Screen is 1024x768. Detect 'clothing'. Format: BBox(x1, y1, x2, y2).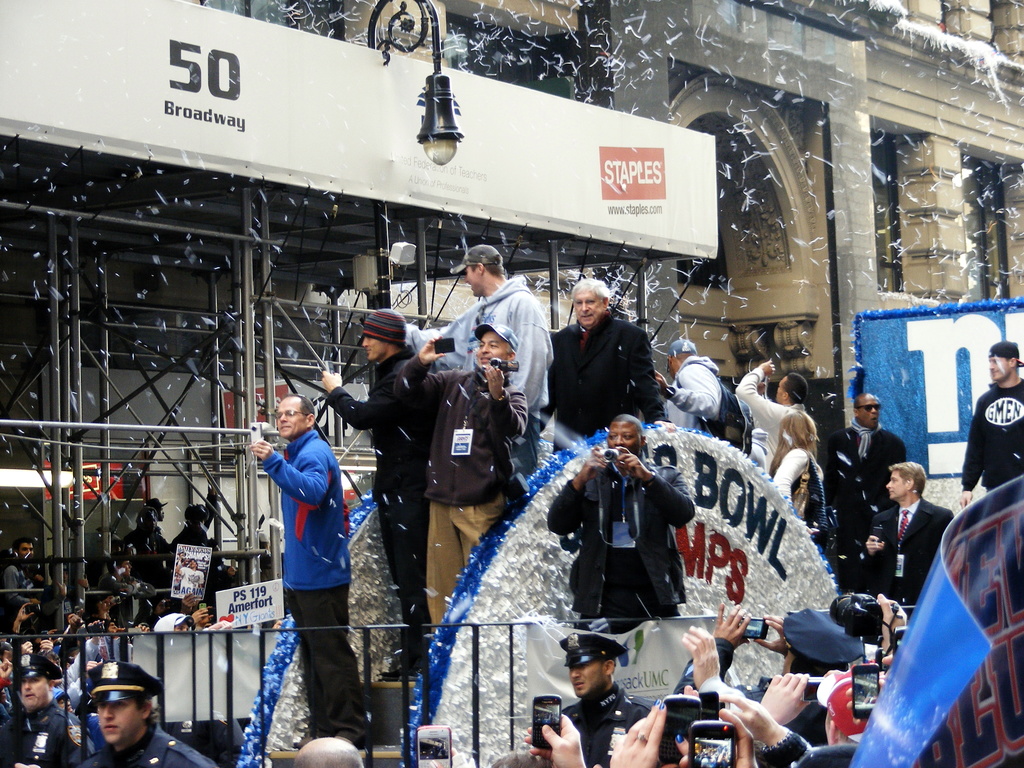
BBox(674, 634, 840, 746).
